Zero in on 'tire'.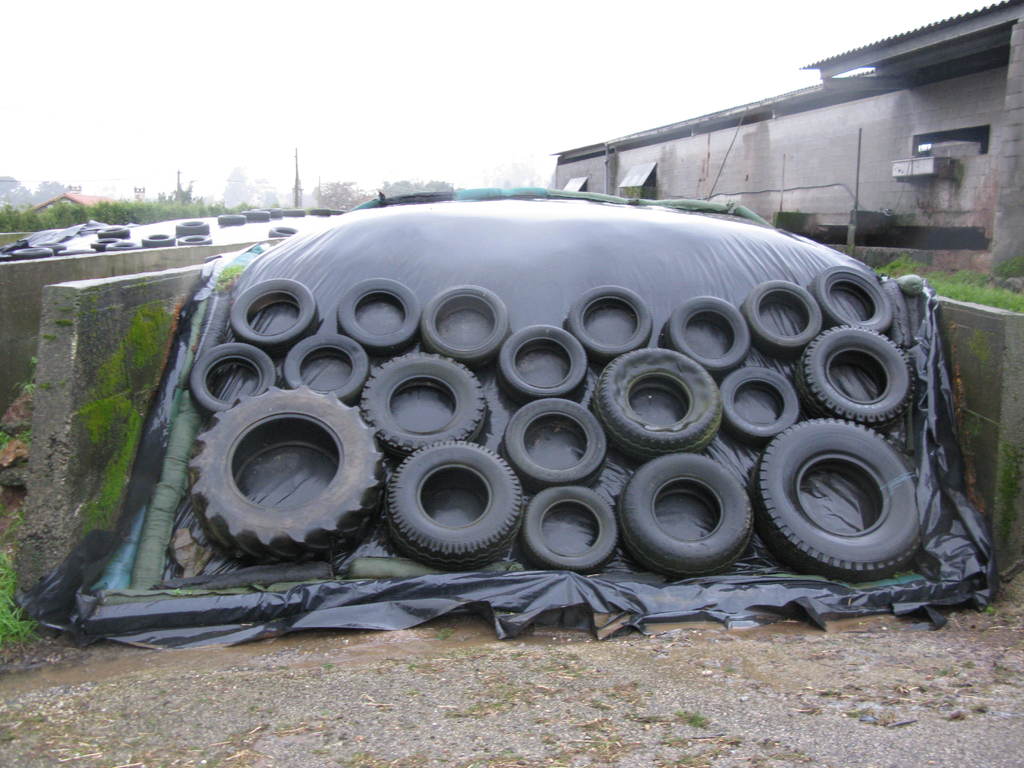
Zeroed in: rect(312, 207, 332, 215).
